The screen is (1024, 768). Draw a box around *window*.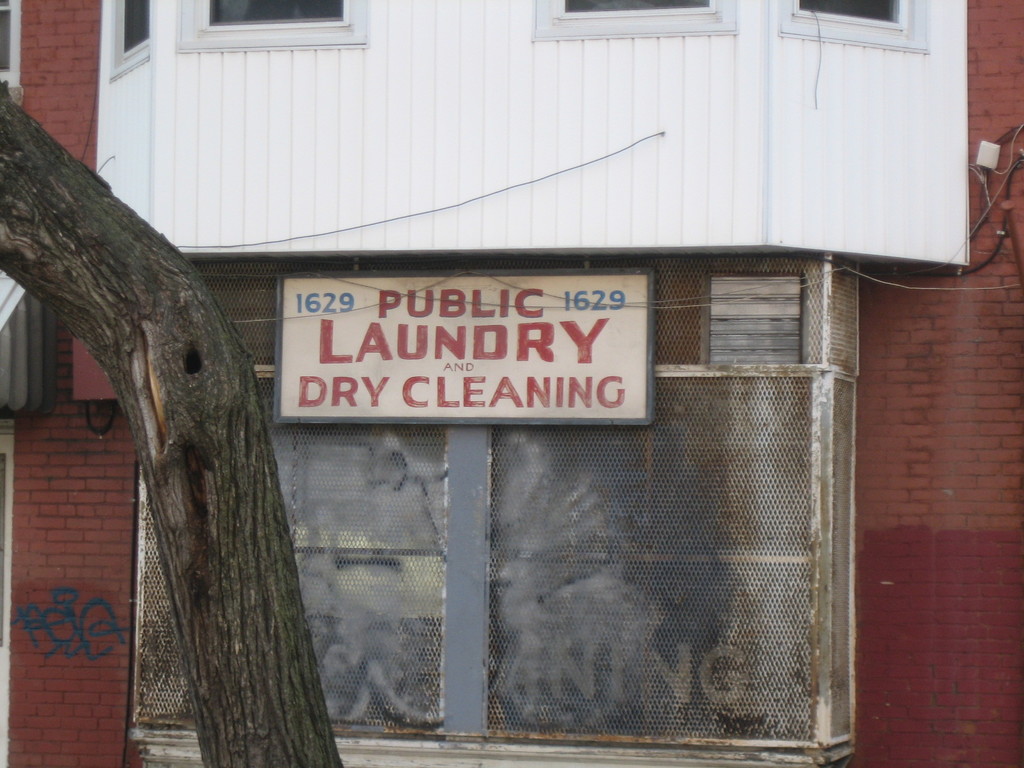
<region>110, 0, 154, 79</region>.
